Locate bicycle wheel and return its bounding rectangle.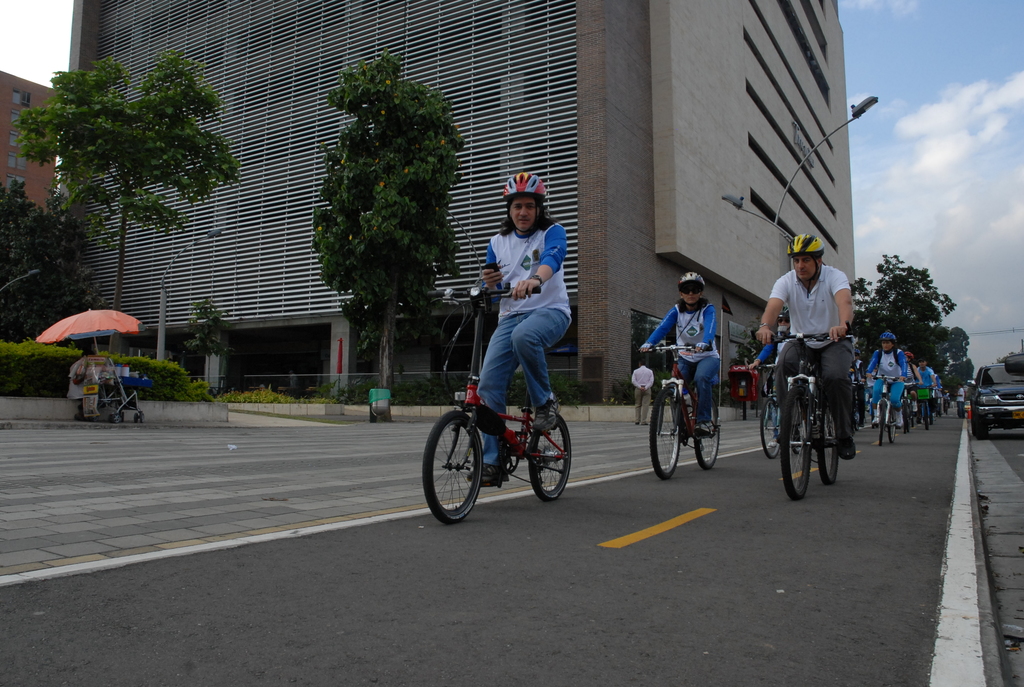
bbox=(852, 398, 865, 432).
